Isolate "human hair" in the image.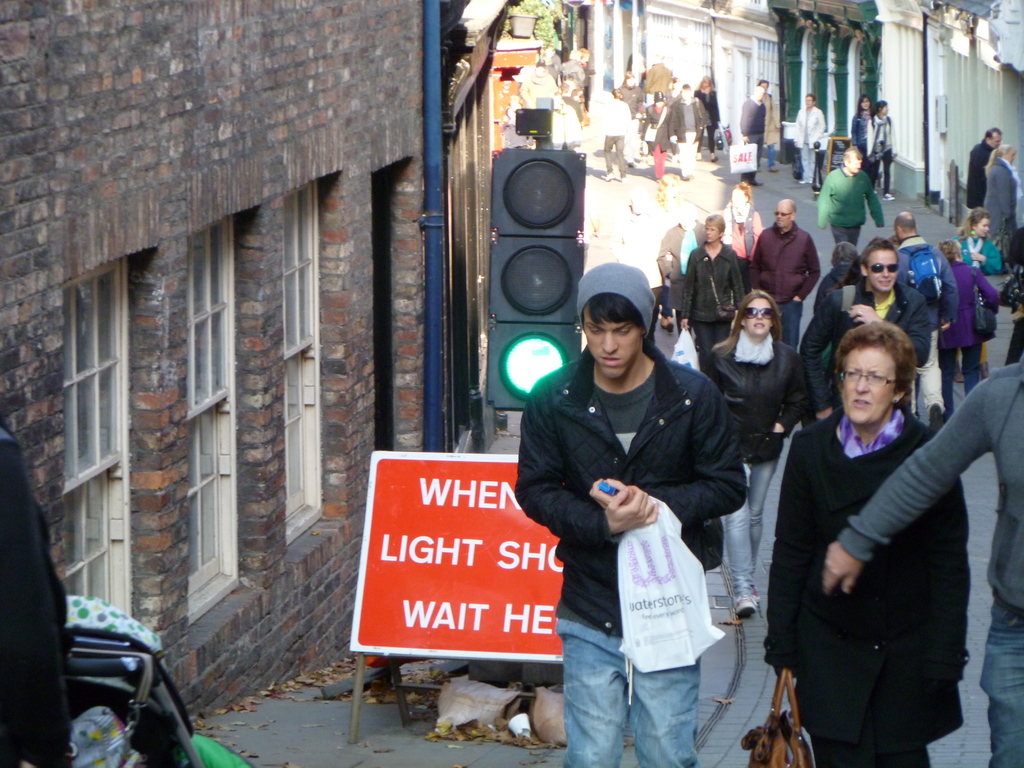
Isolated region: box(703, 214, 726, 241).
